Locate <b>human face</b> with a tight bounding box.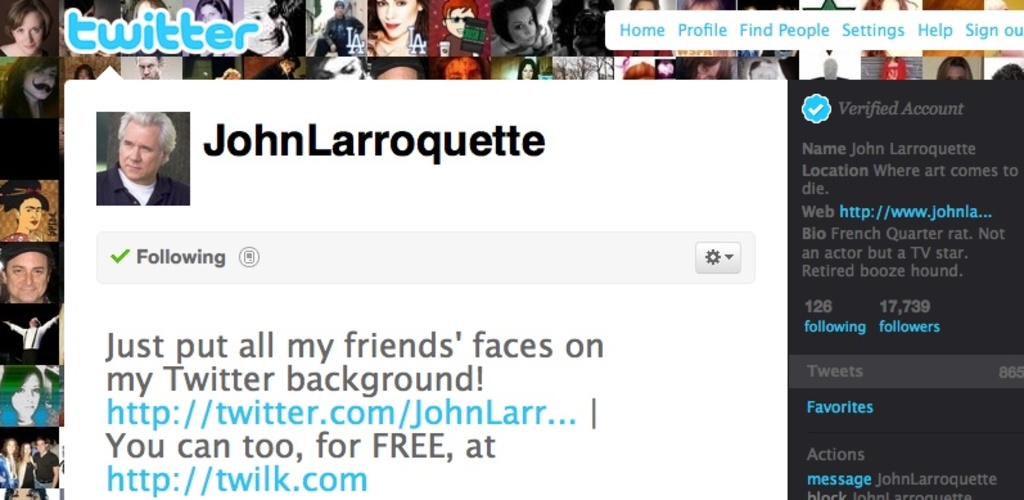
BBox(10, 8, 45, 53).
